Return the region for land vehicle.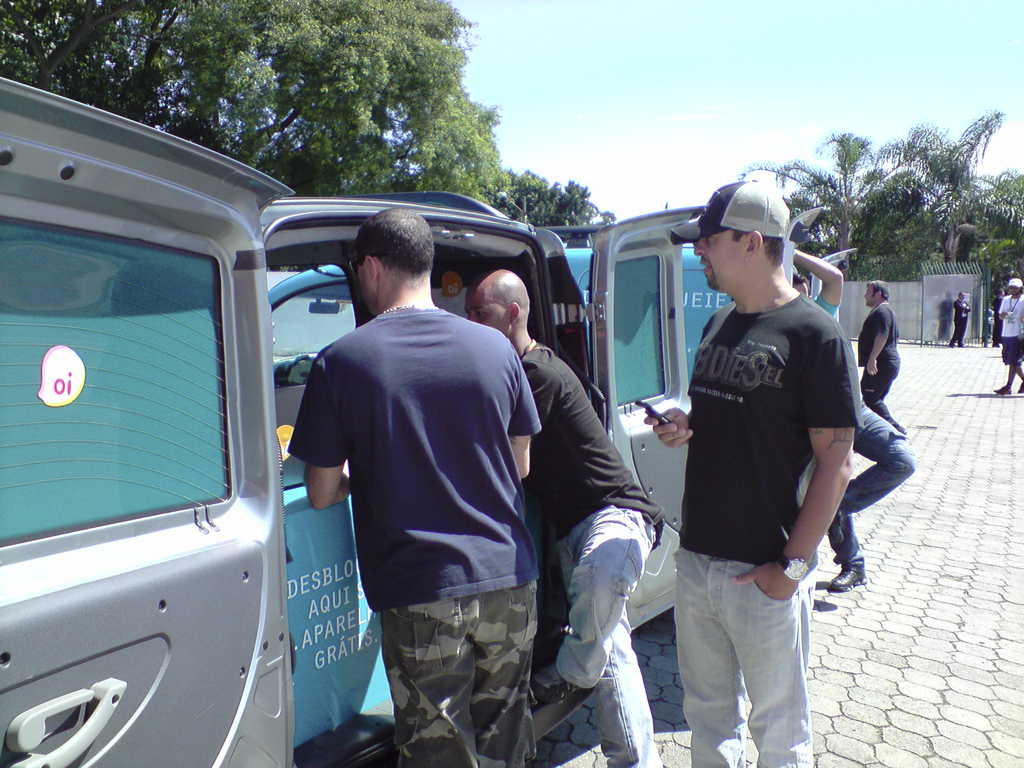
(x1=535, y1=221, x2=731, y2=409).
